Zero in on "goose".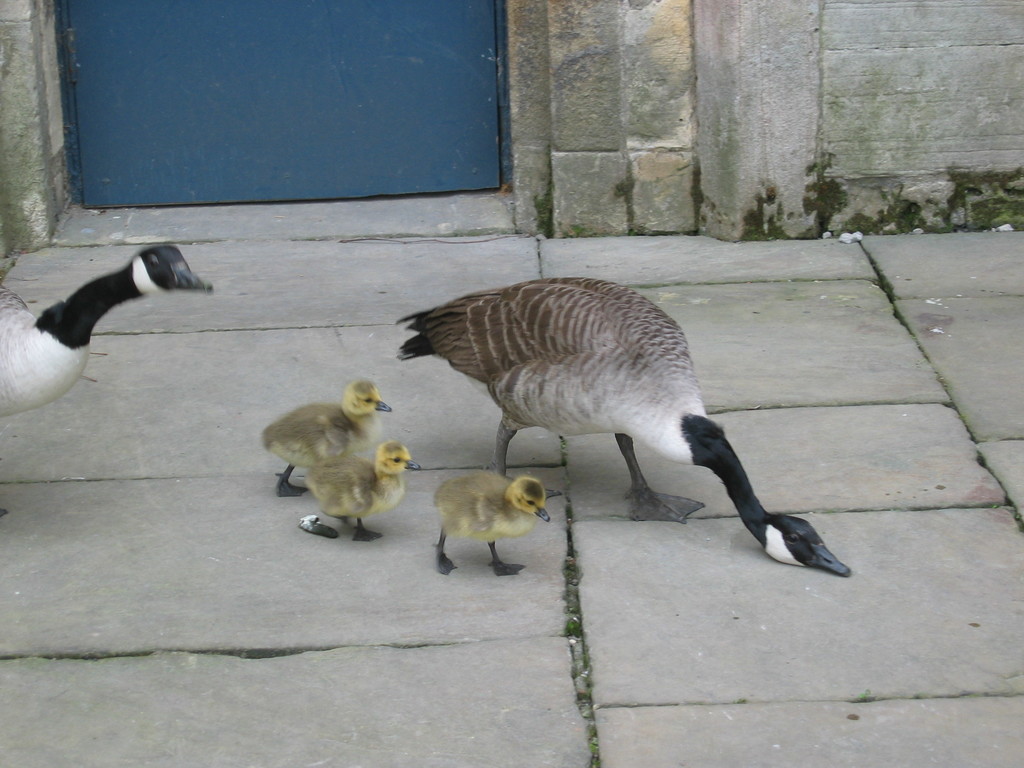
Zeroed in: {"left": 390, "top": 262, "right": 848, "bottom": 567}.
